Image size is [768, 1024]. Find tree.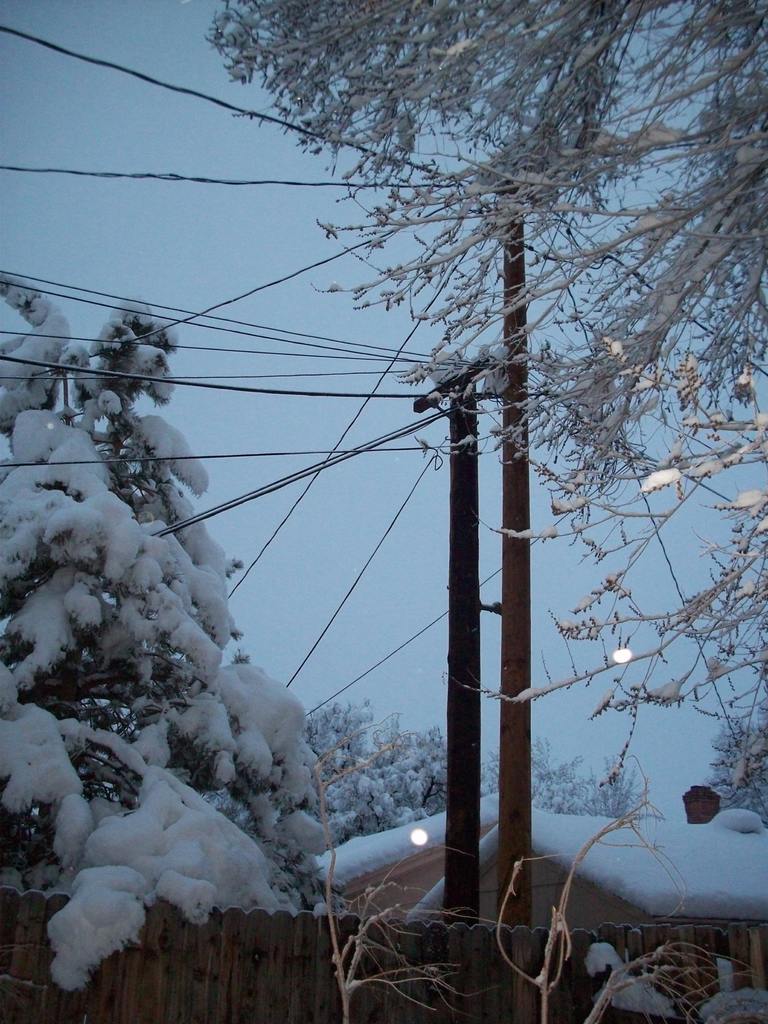
BBox(3, 273, 344, 1001).
